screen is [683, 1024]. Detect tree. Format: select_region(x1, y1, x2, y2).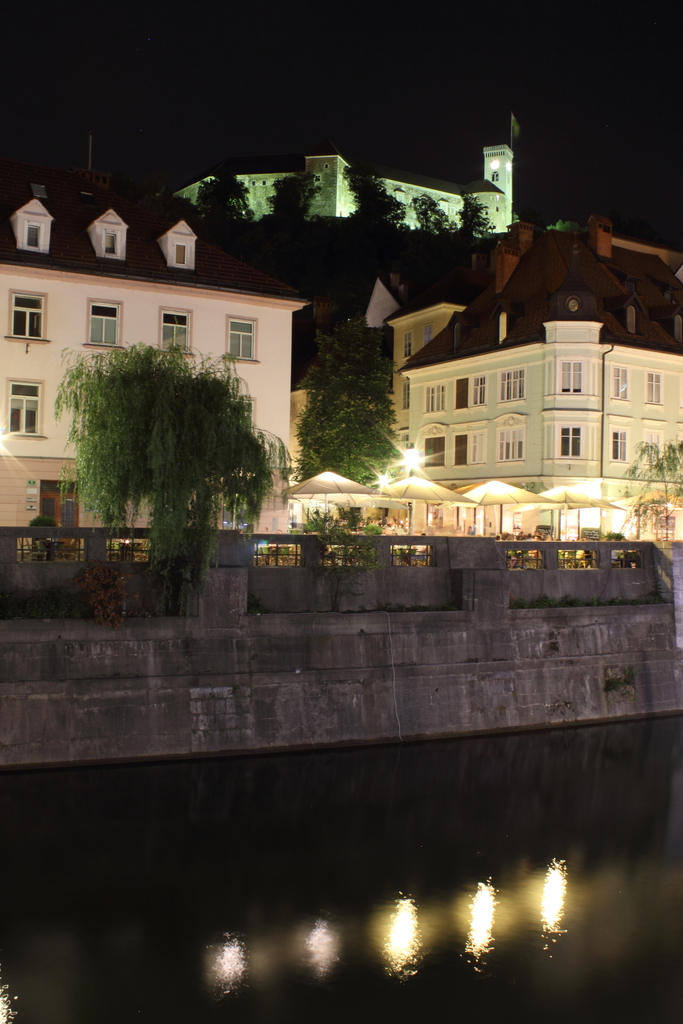
select_region(454, 189, 496, 244).
